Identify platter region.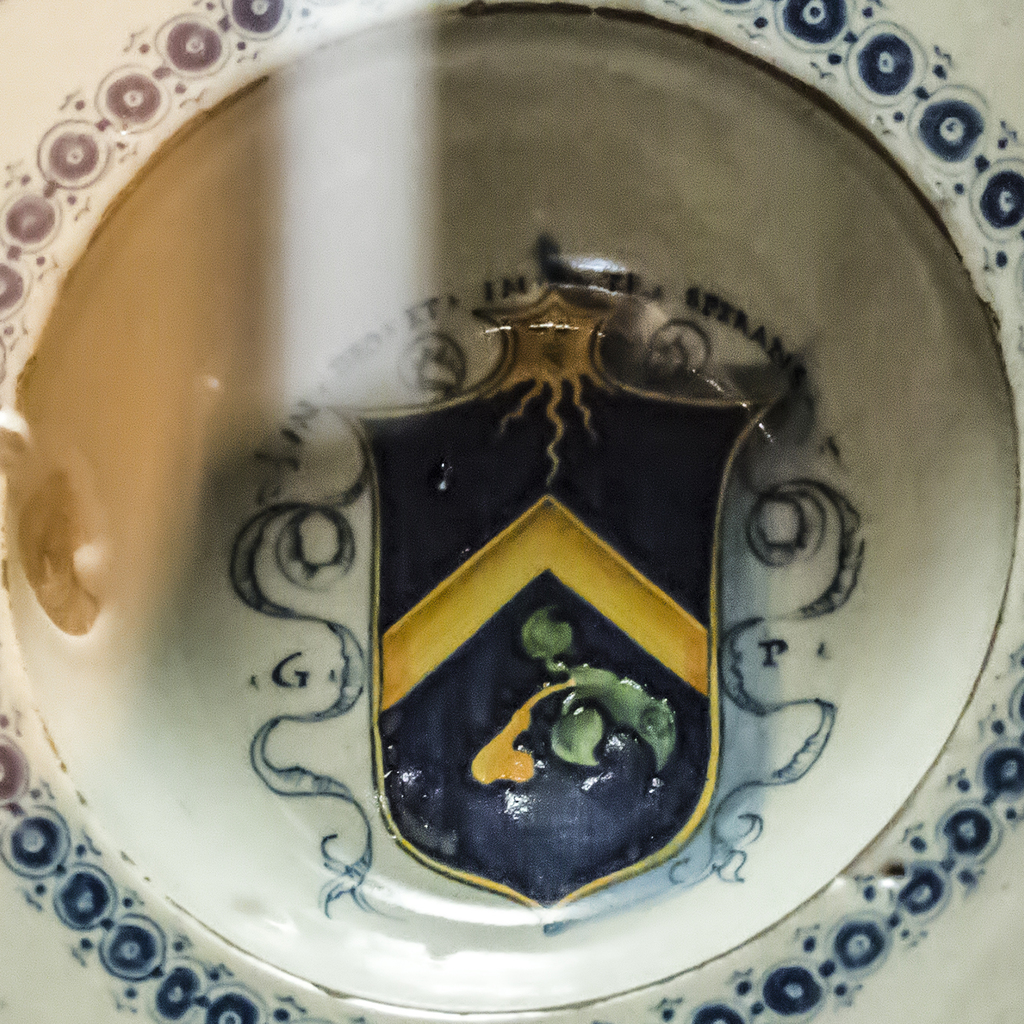
Region: (left=0, top=0, right=1023, bottom=1023).
